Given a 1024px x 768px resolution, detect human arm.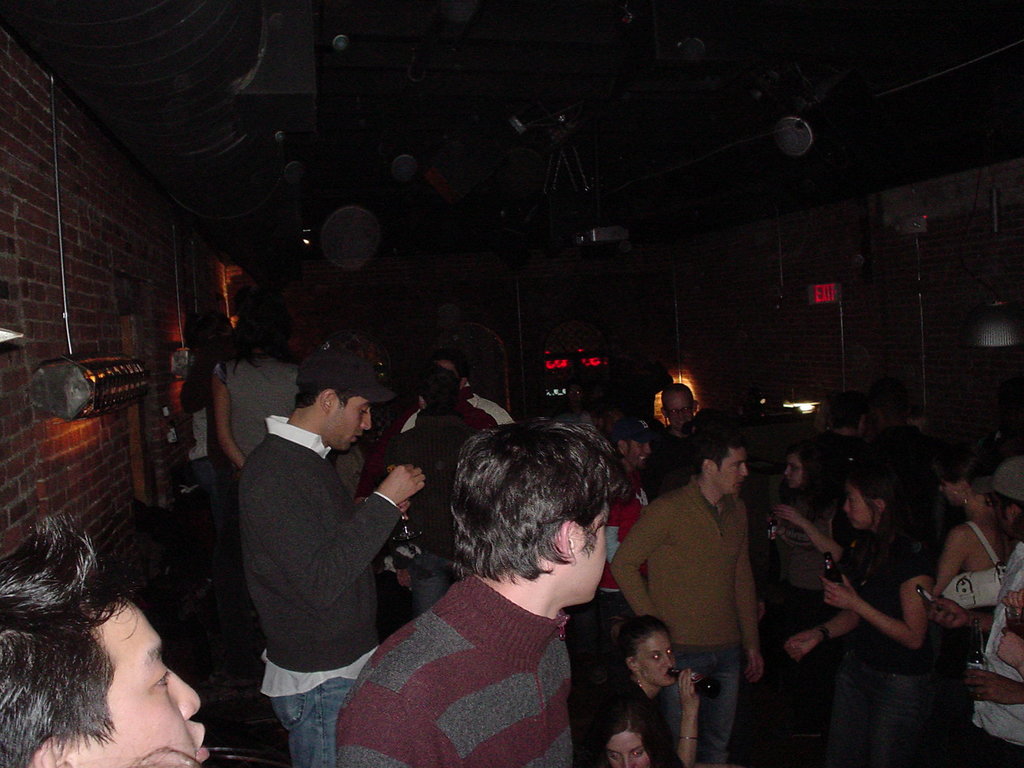
<bbox>932, 532, 963, 586</bbox>.
